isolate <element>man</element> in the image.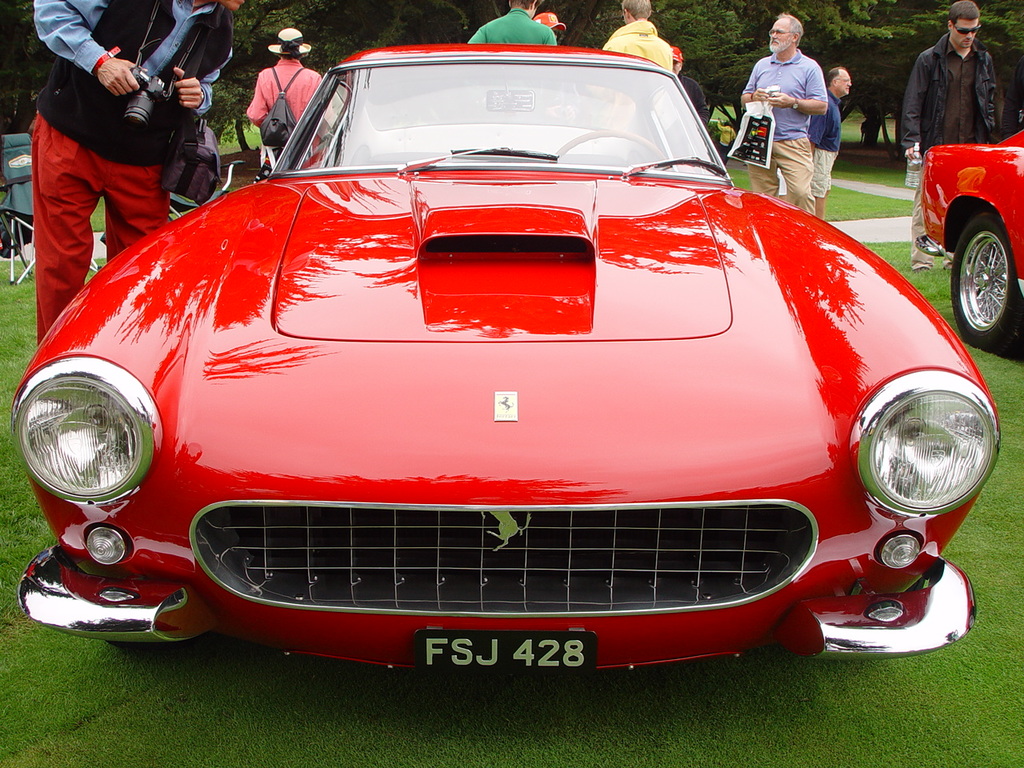
Isolated region: {"left": 901, "top": 0, "right": 996, "bottom": 273}.
